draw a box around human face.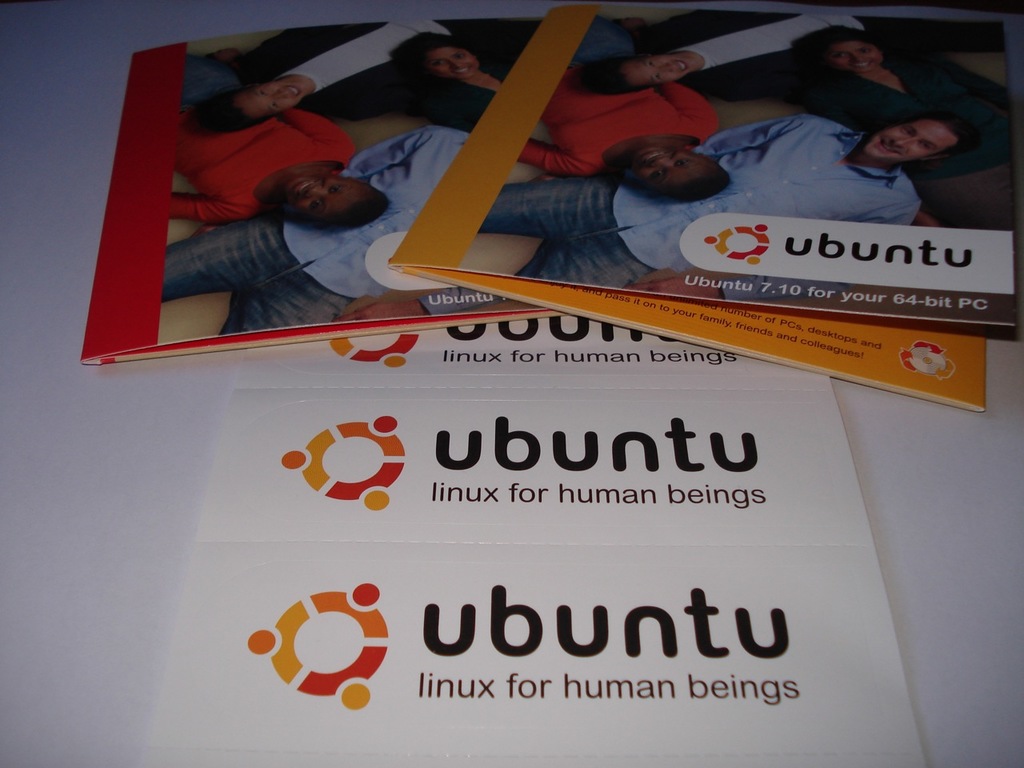
box=[861, 120, 955, 162].
